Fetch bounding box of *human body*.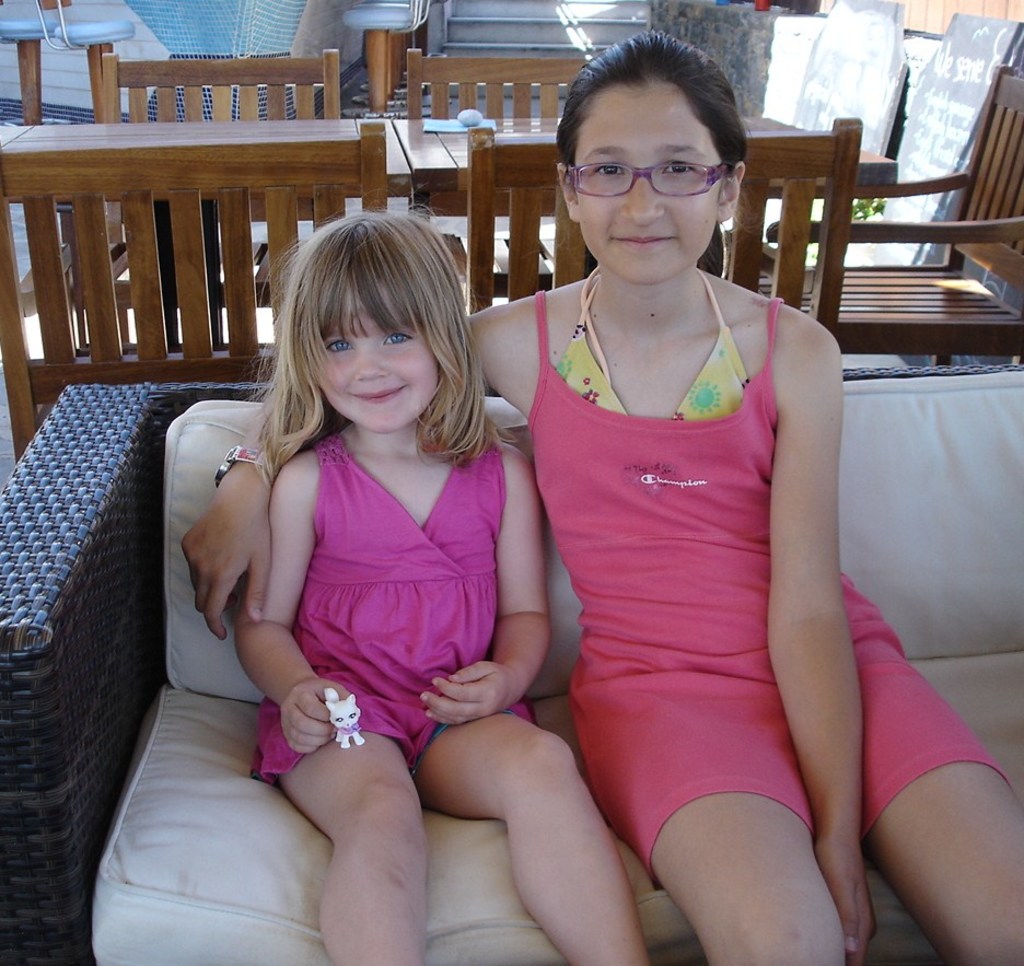
Bbox: locate(232, 205, 653, 965).
